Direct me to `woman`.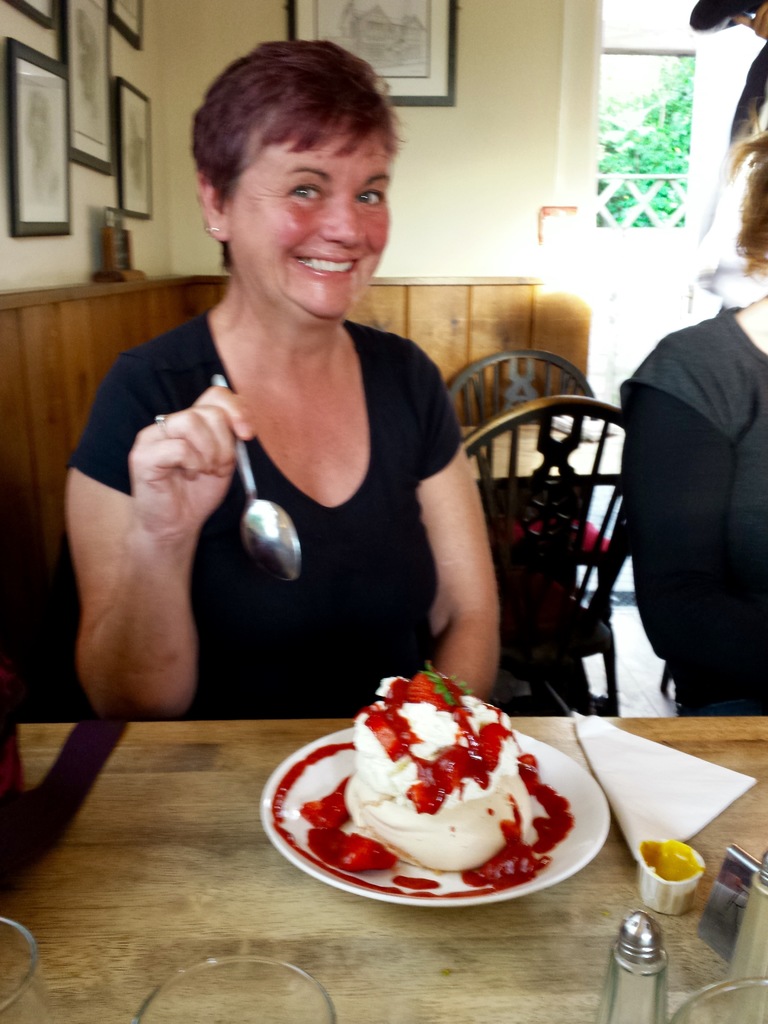
Direction: [82,53,531,772].
